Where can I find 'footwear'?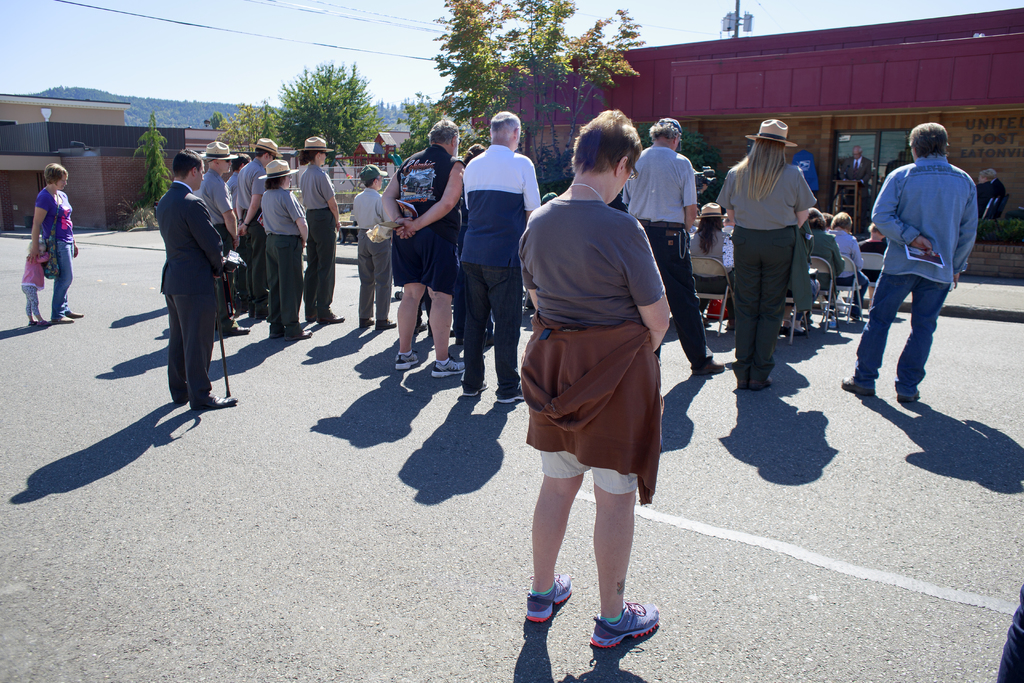
You can find it at bbox(429, 353, 468, 378).
